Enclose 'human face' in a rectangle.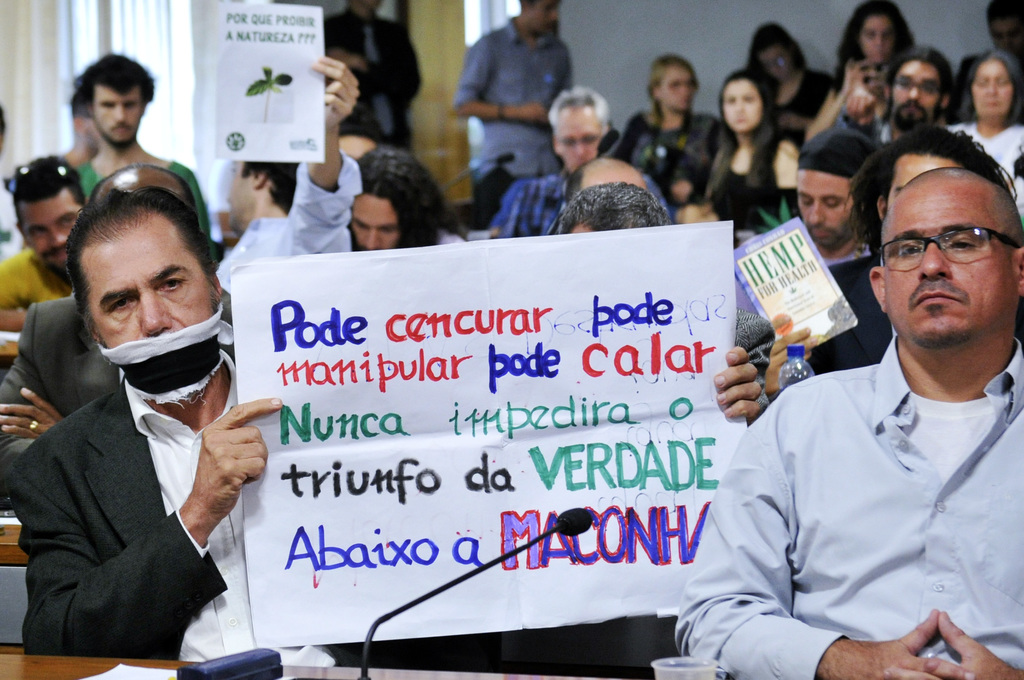
90 84 143 147.
